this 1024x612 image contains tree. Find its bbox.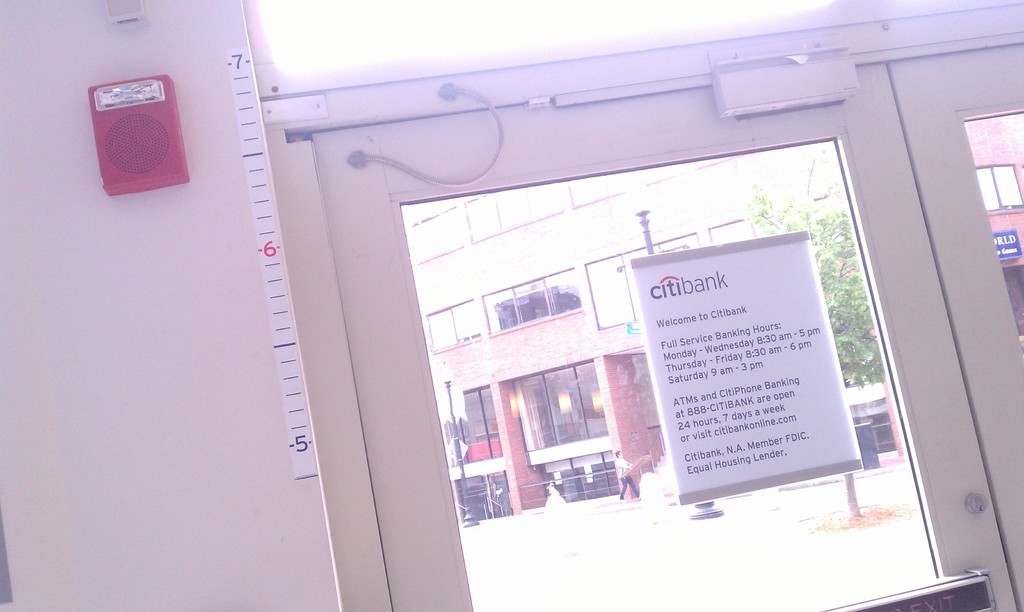
box=[742, 173, 878, 377].
